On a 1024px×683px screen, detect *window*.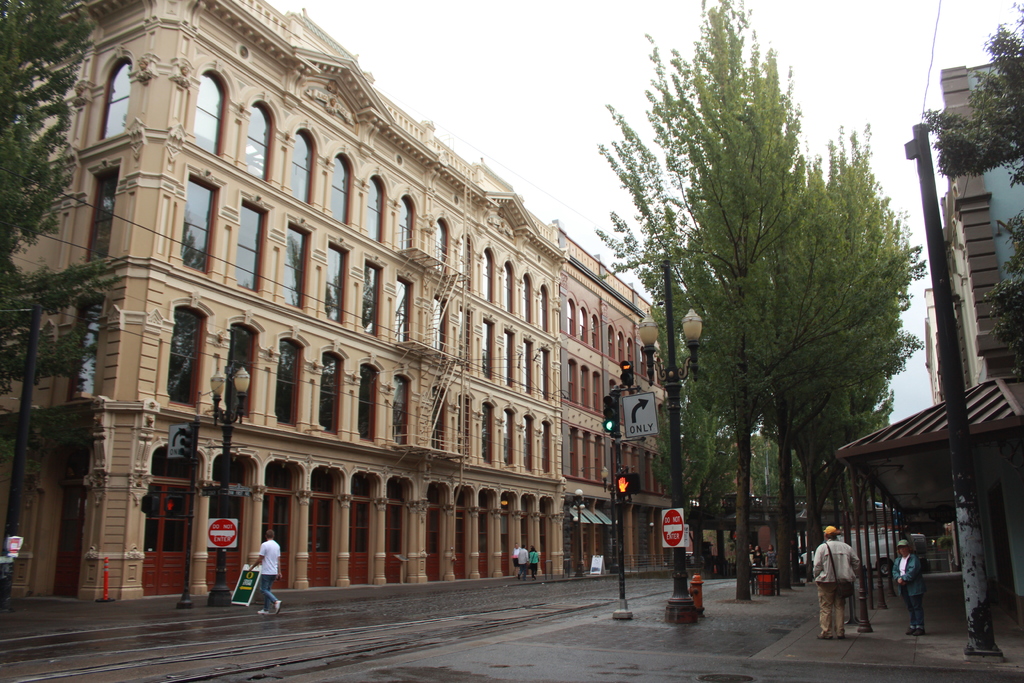
detection(293, 133, 314, 206).
